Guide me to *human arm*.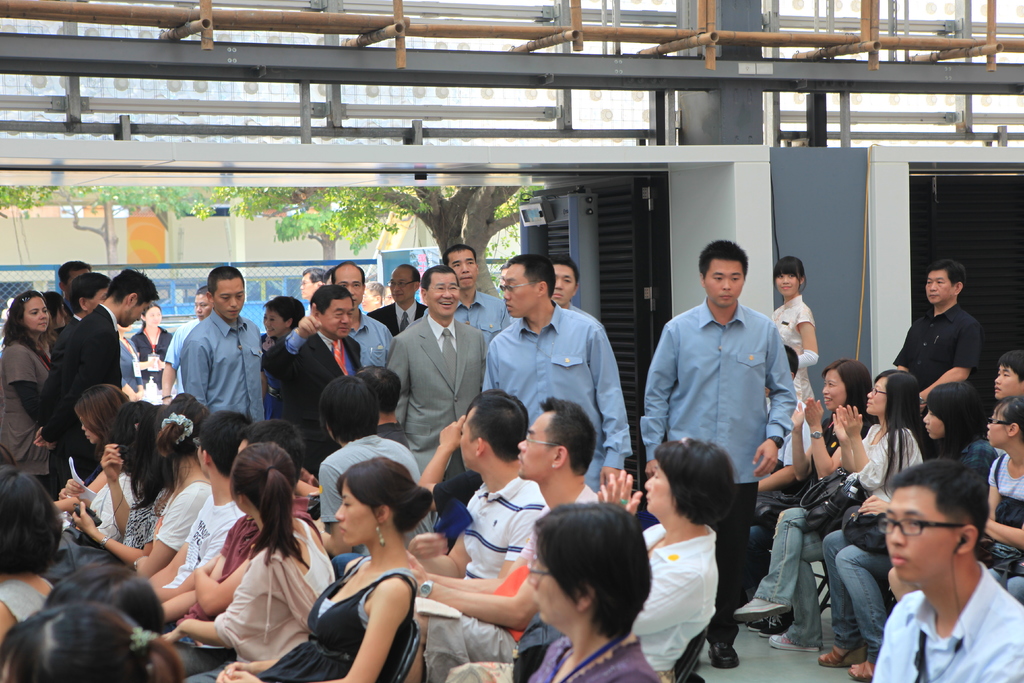
Guidance: <box>810,402,860,482</box>.
